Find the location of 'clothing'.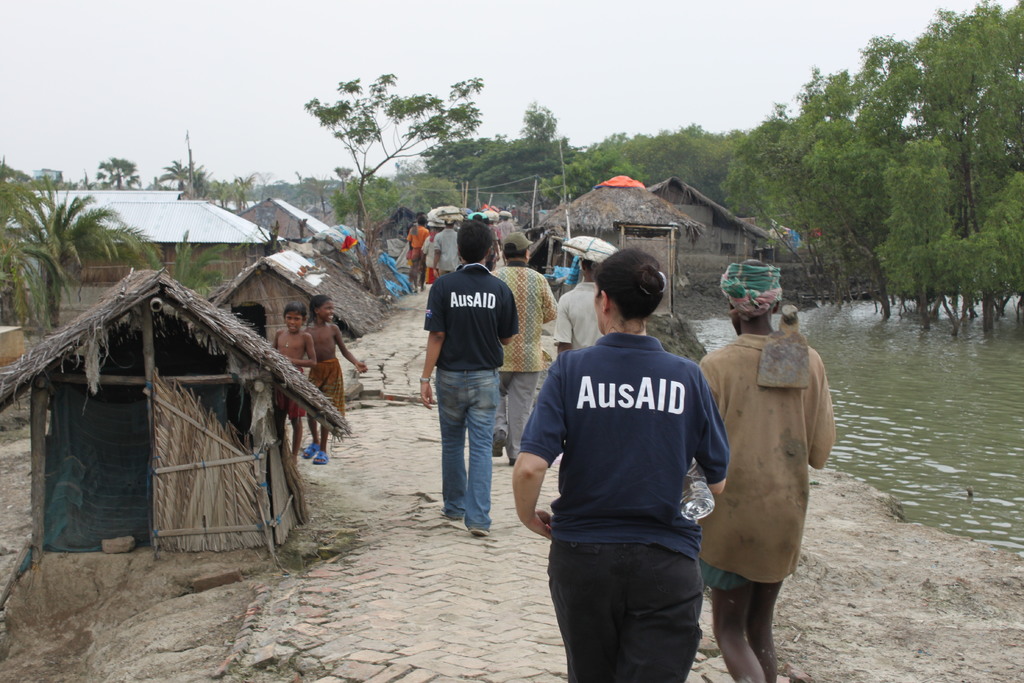
Location: <box>273,367,306,415</box>.
